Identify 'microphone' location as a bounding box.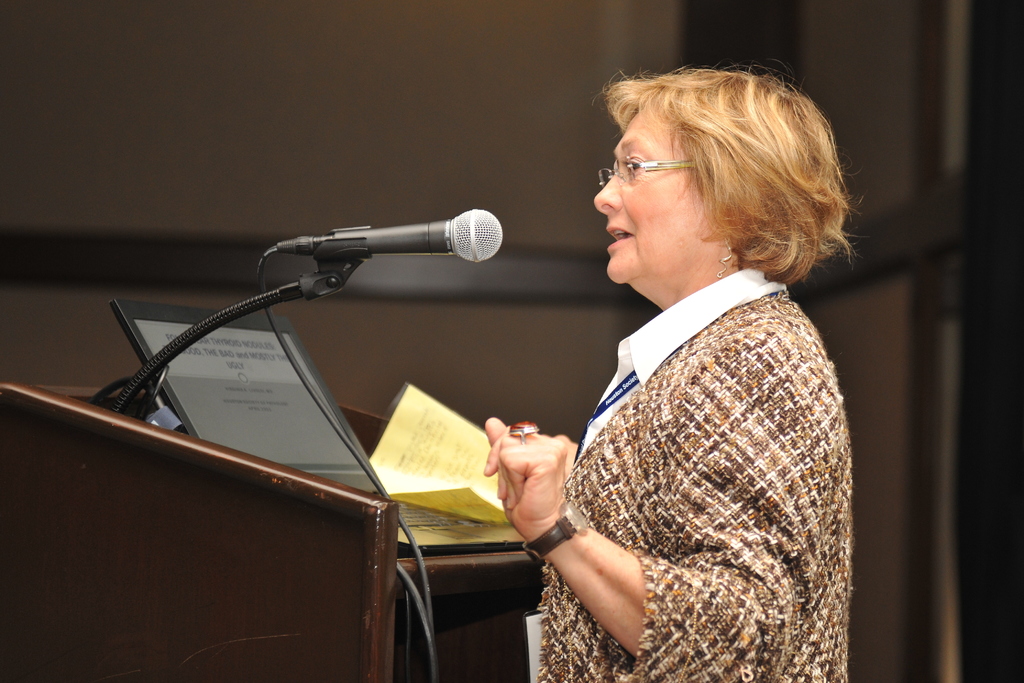
70, 211, 497, 451.
